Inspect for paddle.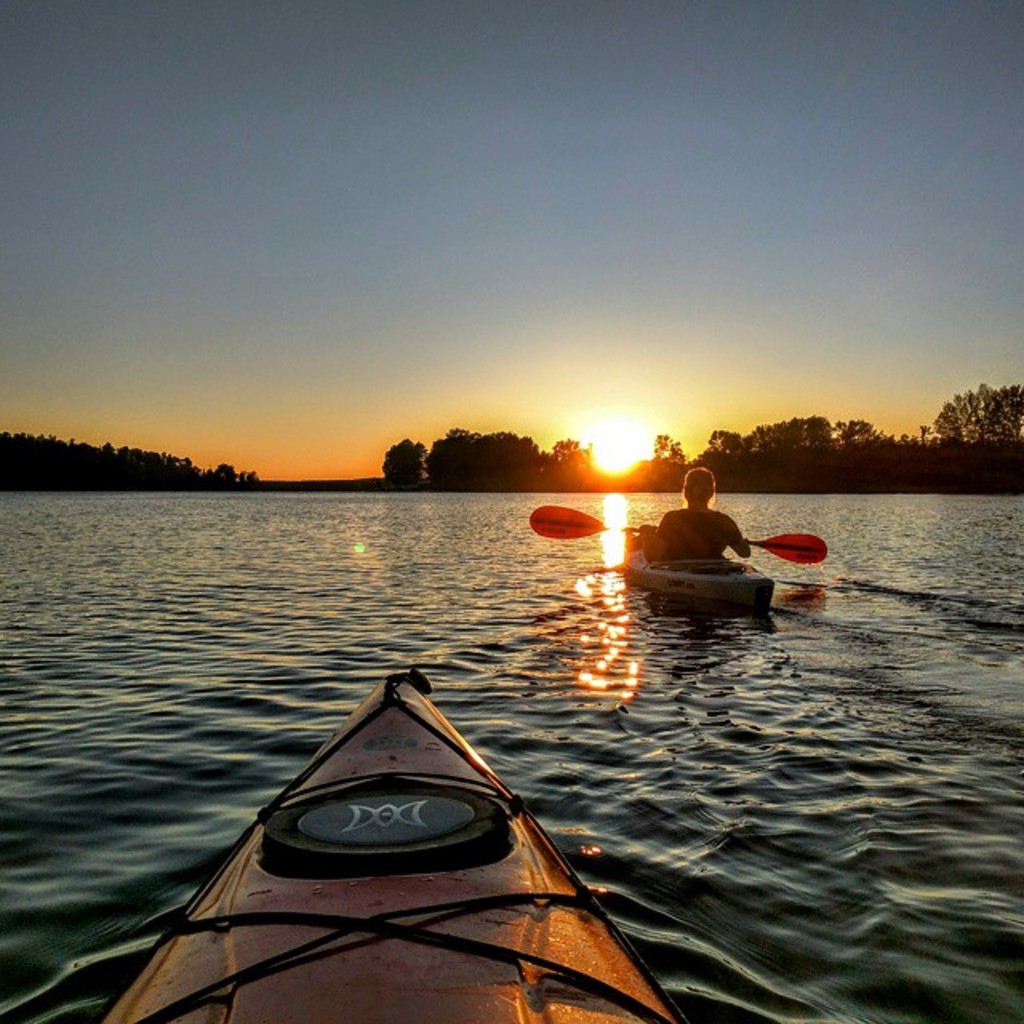
Inspection: [530,501,824,566].
